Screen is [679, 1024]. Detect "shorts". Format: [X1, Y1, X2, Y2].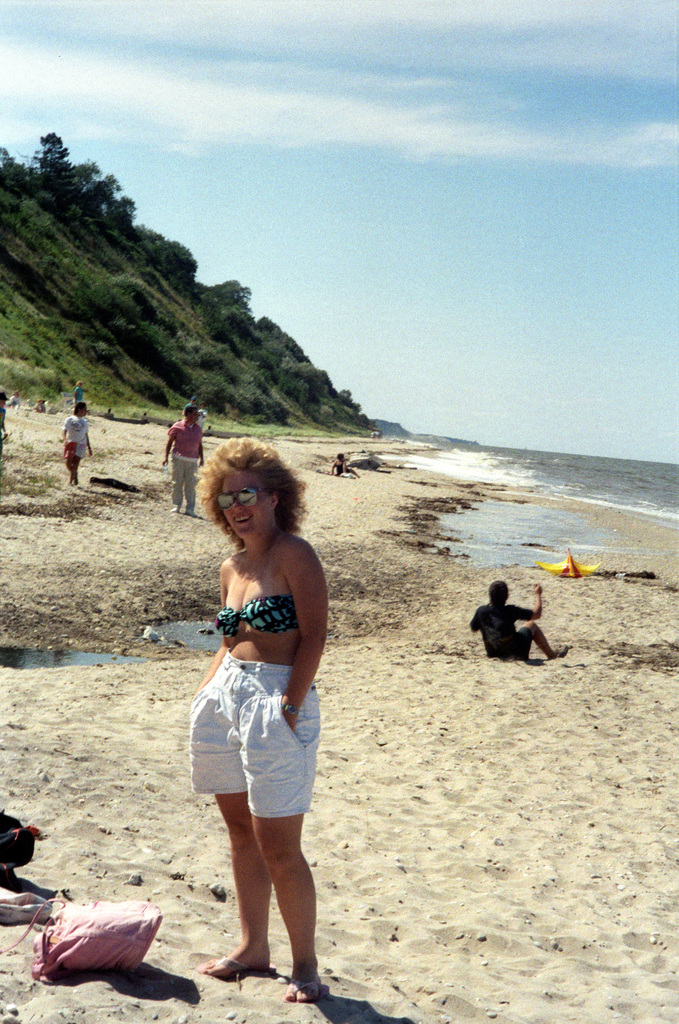
[62, 442, 88, 454].
